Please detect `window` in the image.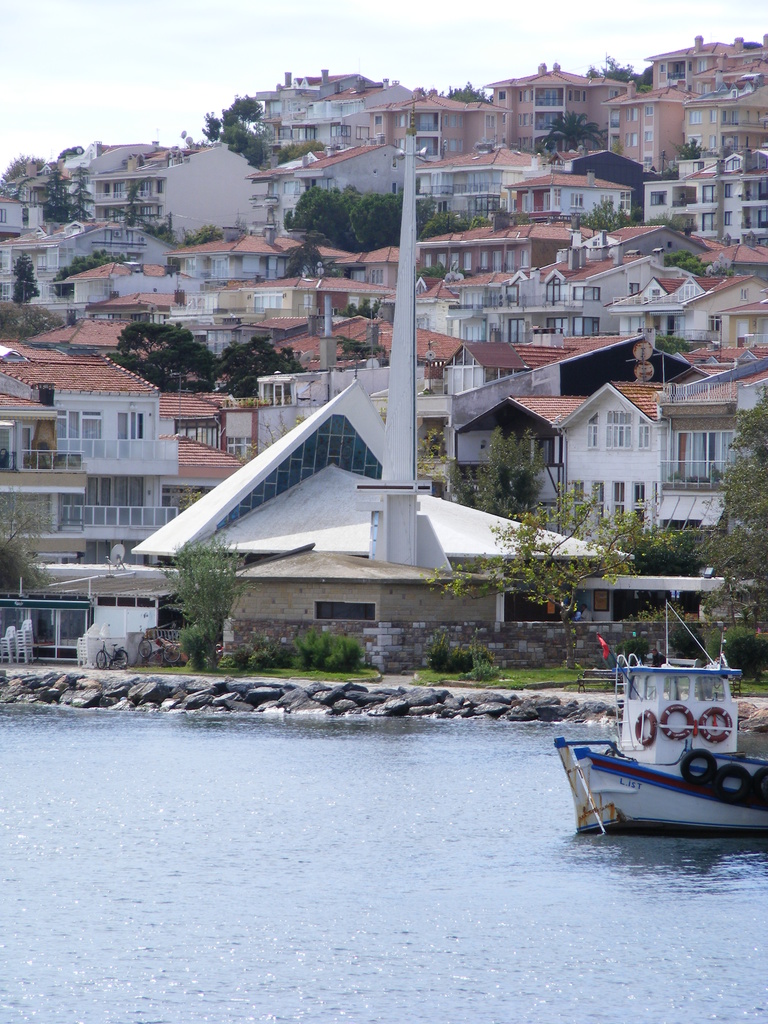
(627, 132, 637, 147).
